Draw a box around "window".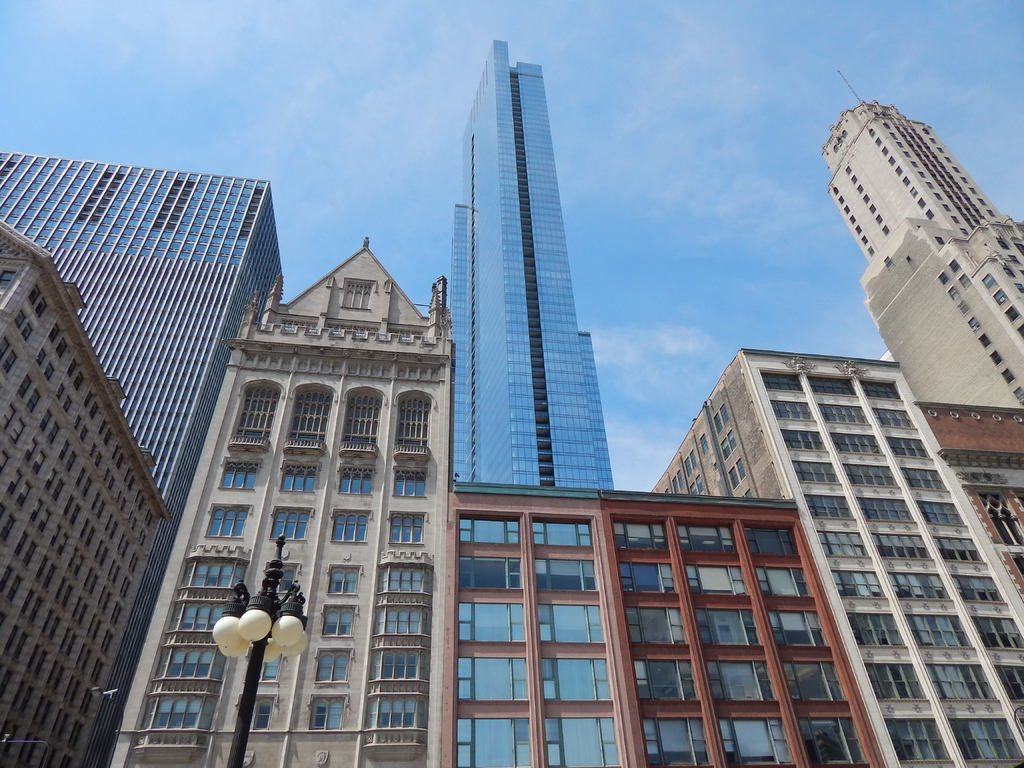
(248, 563, 314, 593).
